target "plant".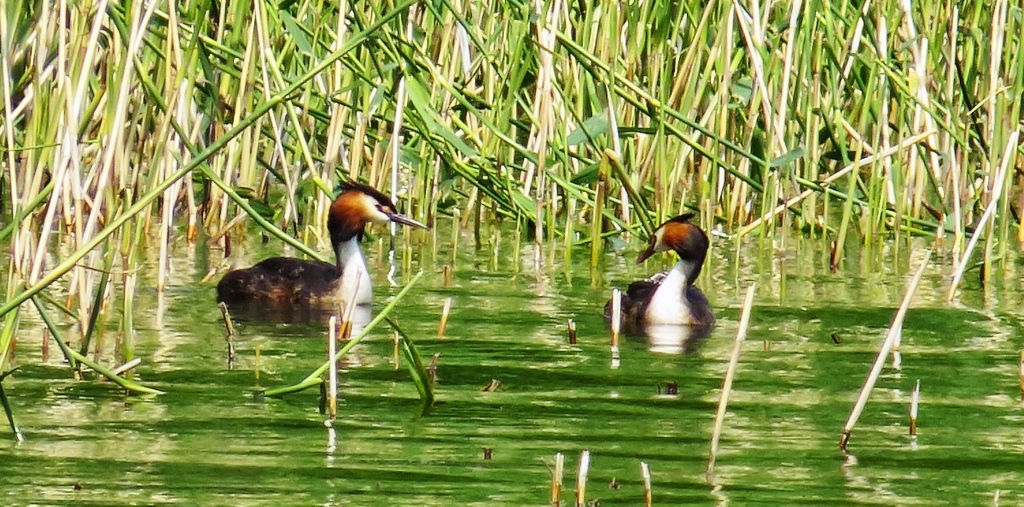
Target region: l=3, t=0, r=1023, b=420.
